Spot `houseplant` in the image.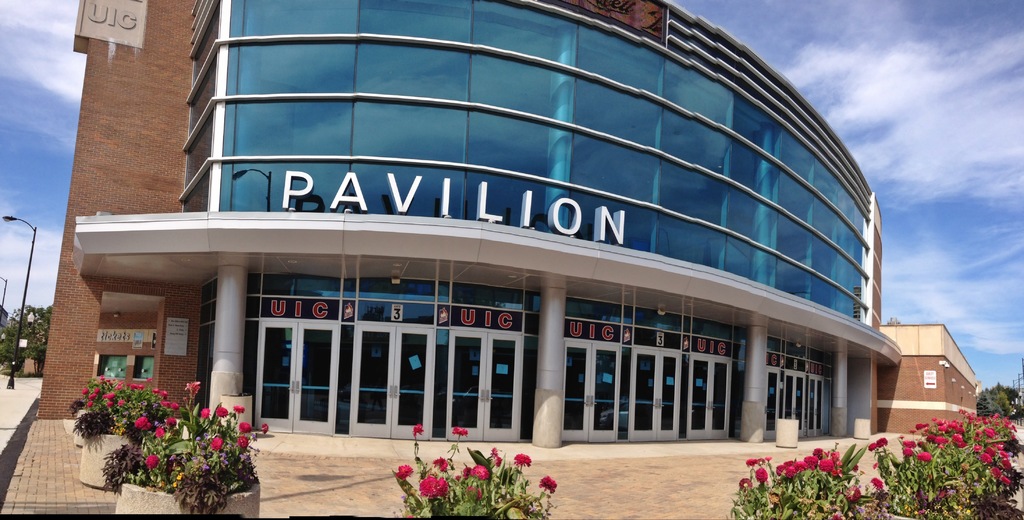
`houseplant` found at detection(73, 370, 122, 446).
